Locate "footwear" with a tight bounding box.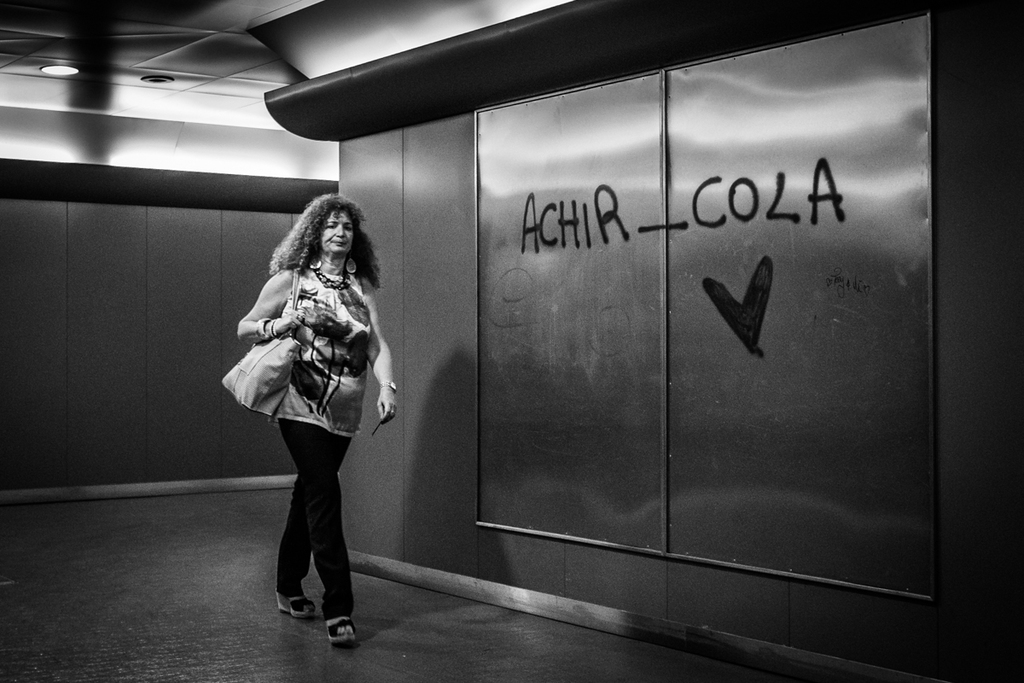
bbox=(283, 590, 358, 649).
